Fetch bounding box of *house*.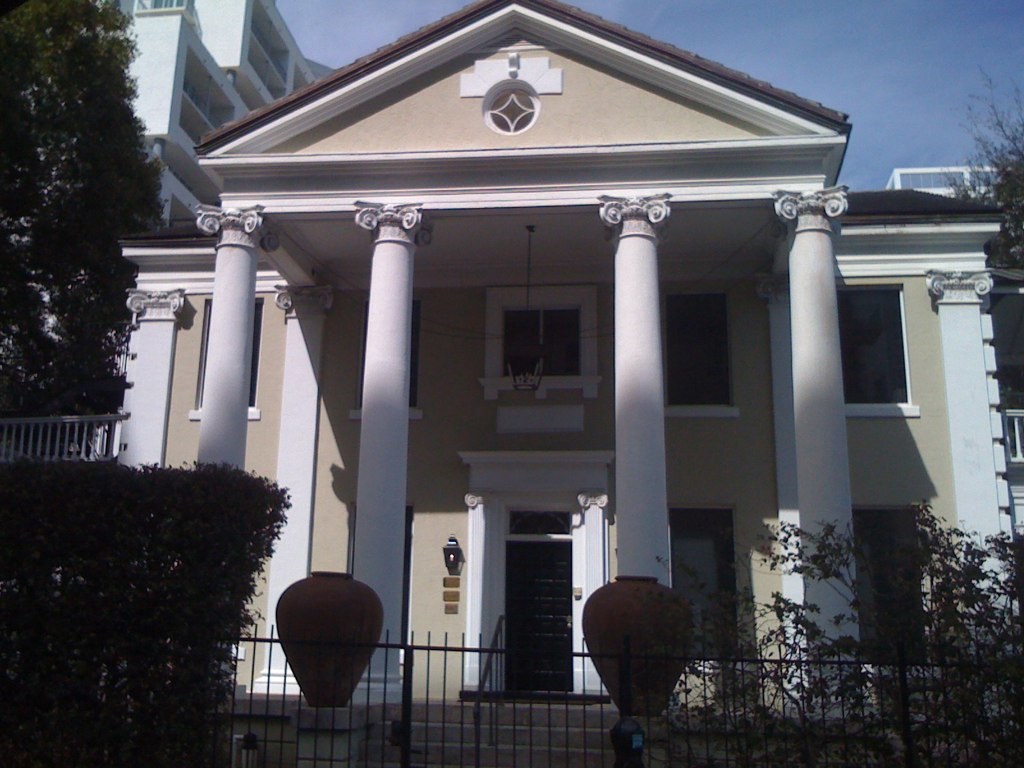
Bbox: [114, 0, 1023, 767].
